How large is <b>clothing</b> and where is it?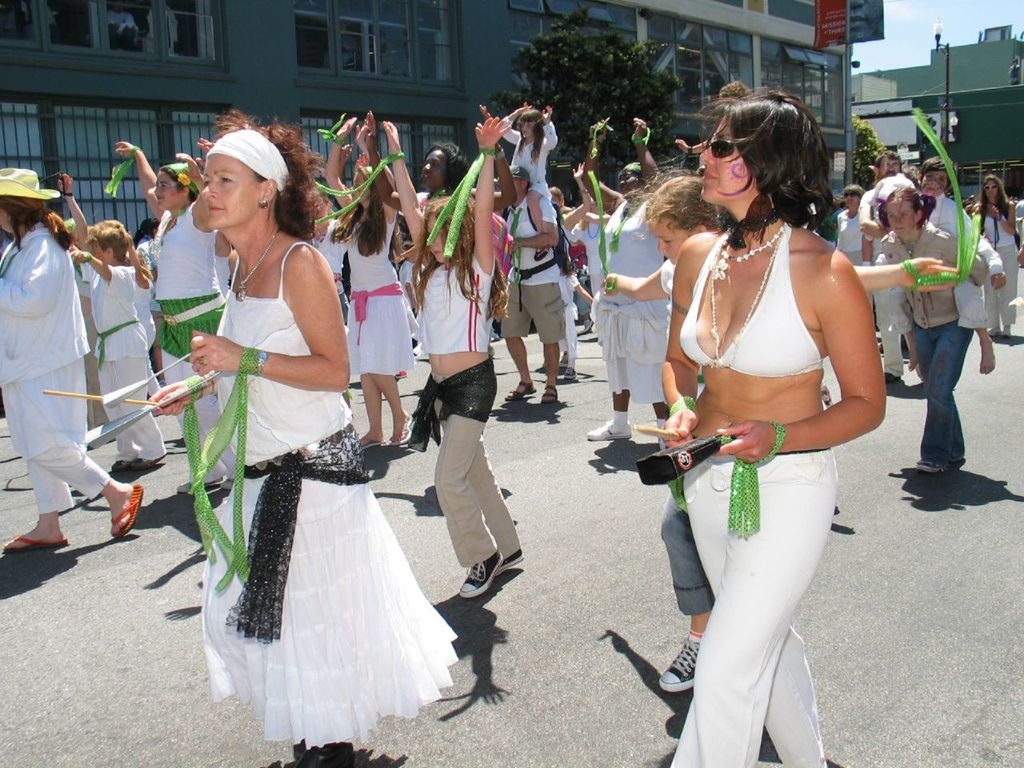
Bounding box: box(201, 238, 467, 746).
